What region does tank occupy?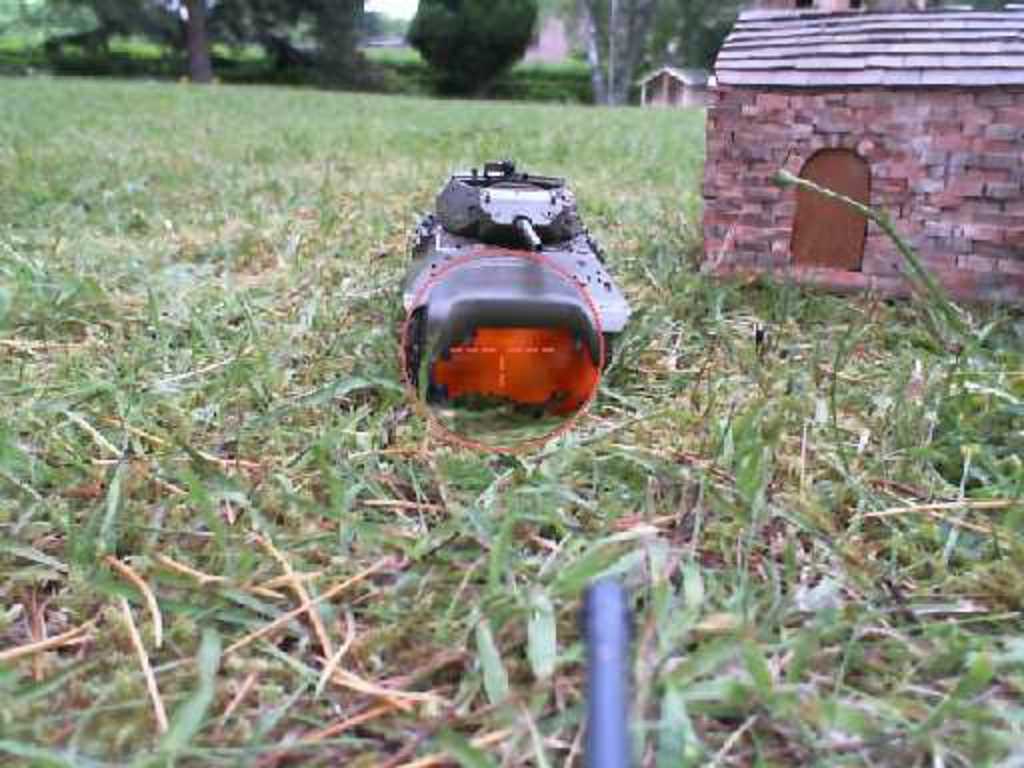
<bbox>394, 156, 636, 414</bbox>.
